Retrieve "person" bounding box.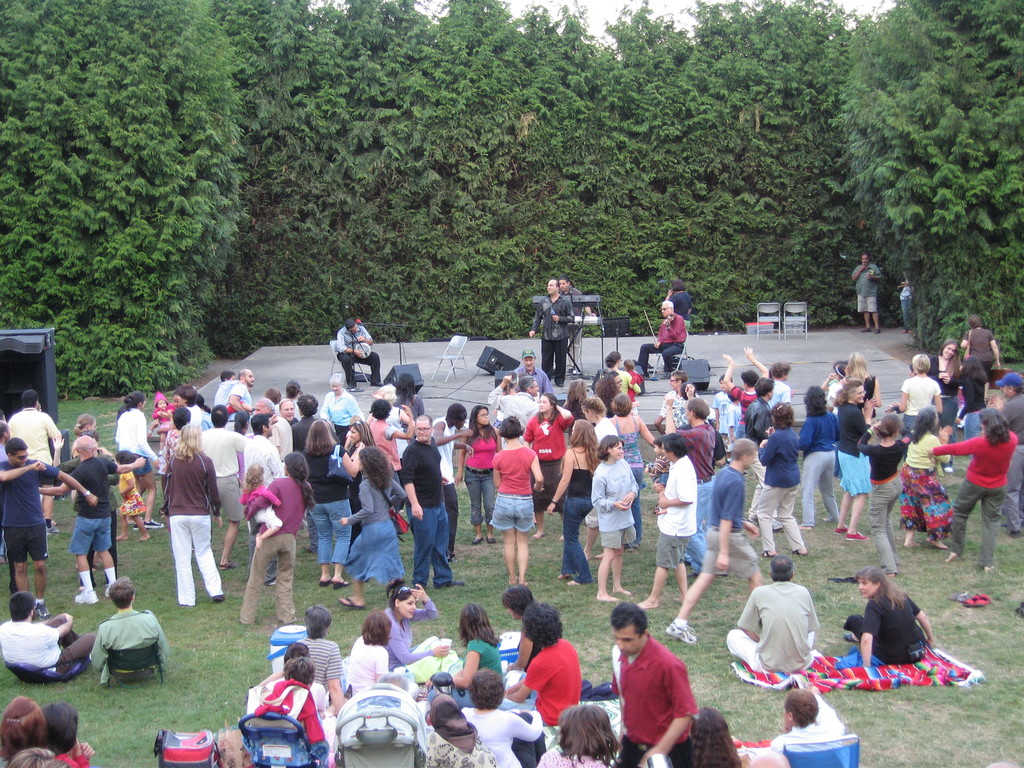
Bounding box: locate(643, 435, 702, 602).
